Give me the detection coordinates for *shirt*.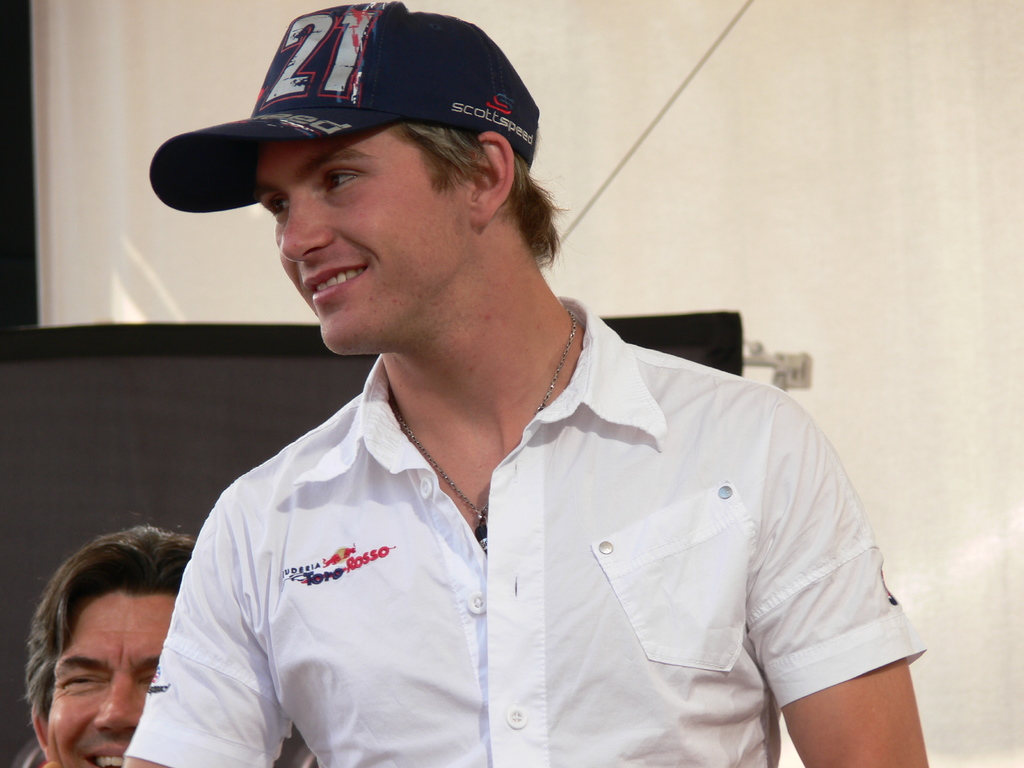
bbox(92, 252, 897, 750).
